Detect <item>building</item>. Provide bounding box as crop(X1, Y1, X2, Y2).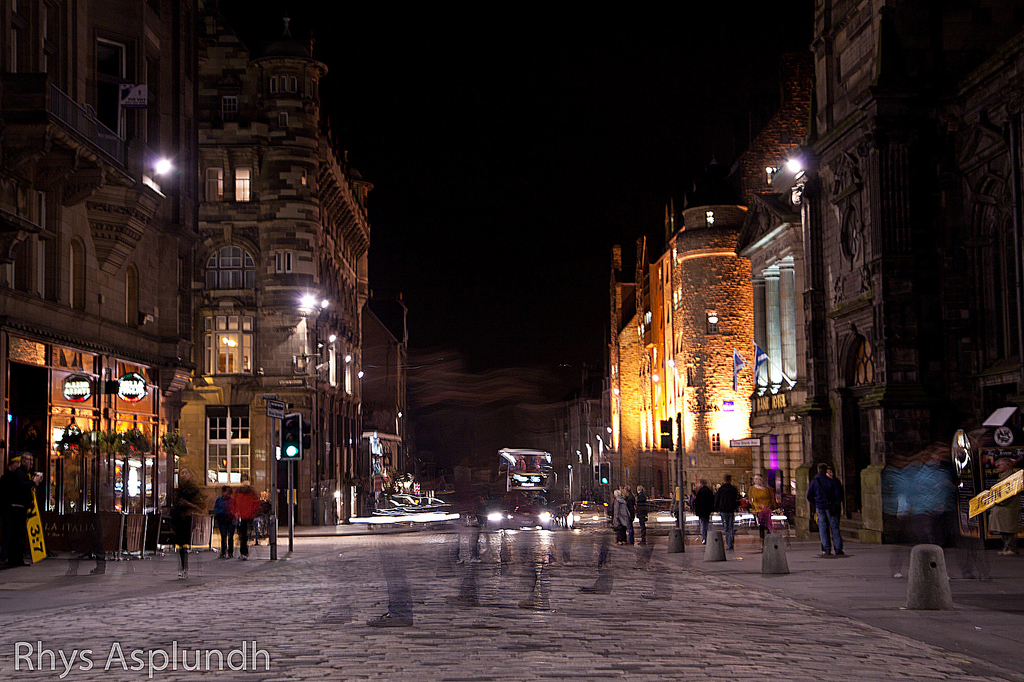
crop(362, 294, 409, 504).
